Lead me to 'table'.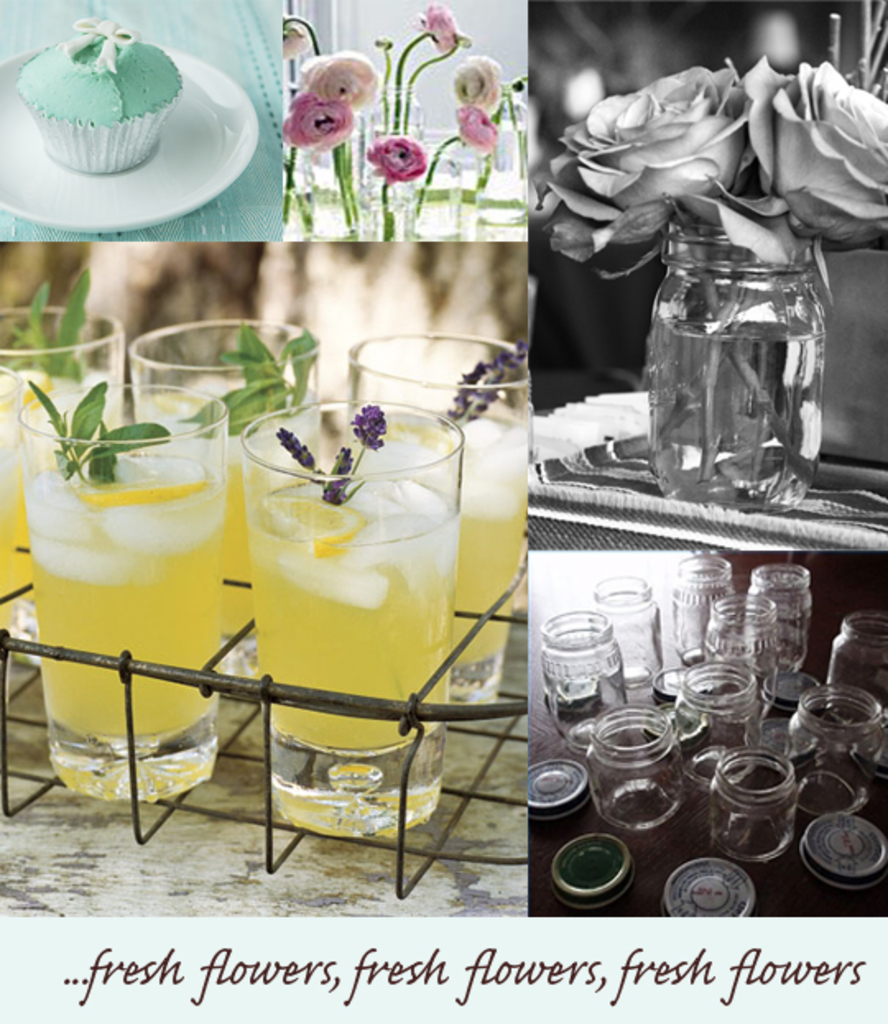
Lead to detection(526, 544, 886, 917).
